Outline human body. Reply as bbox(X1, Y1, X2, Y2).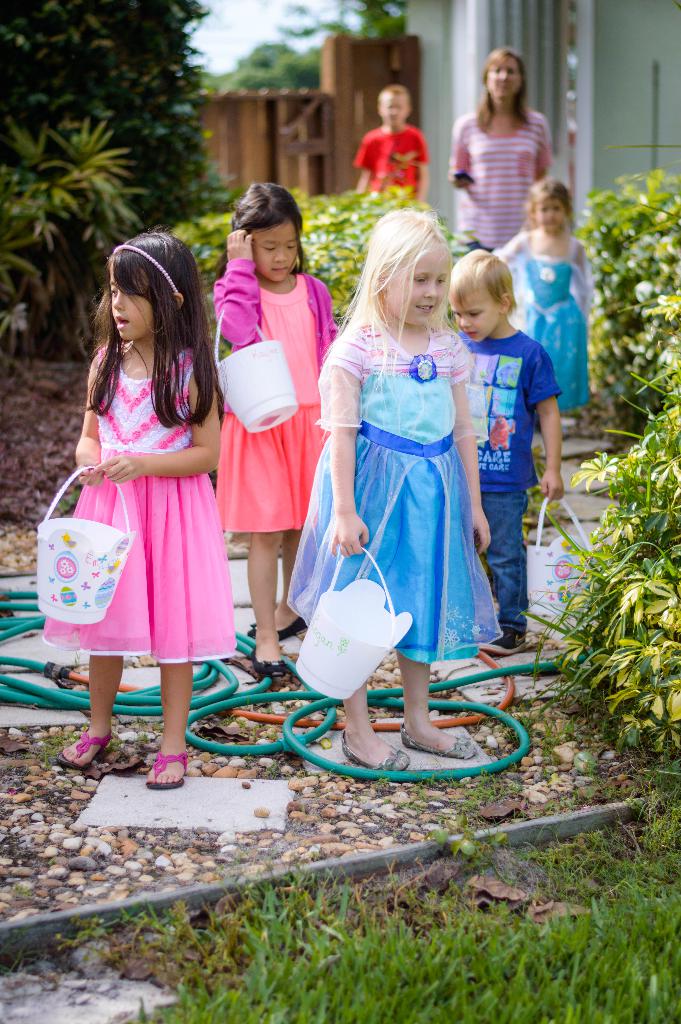
bbox(207, 225, 347, 672).
